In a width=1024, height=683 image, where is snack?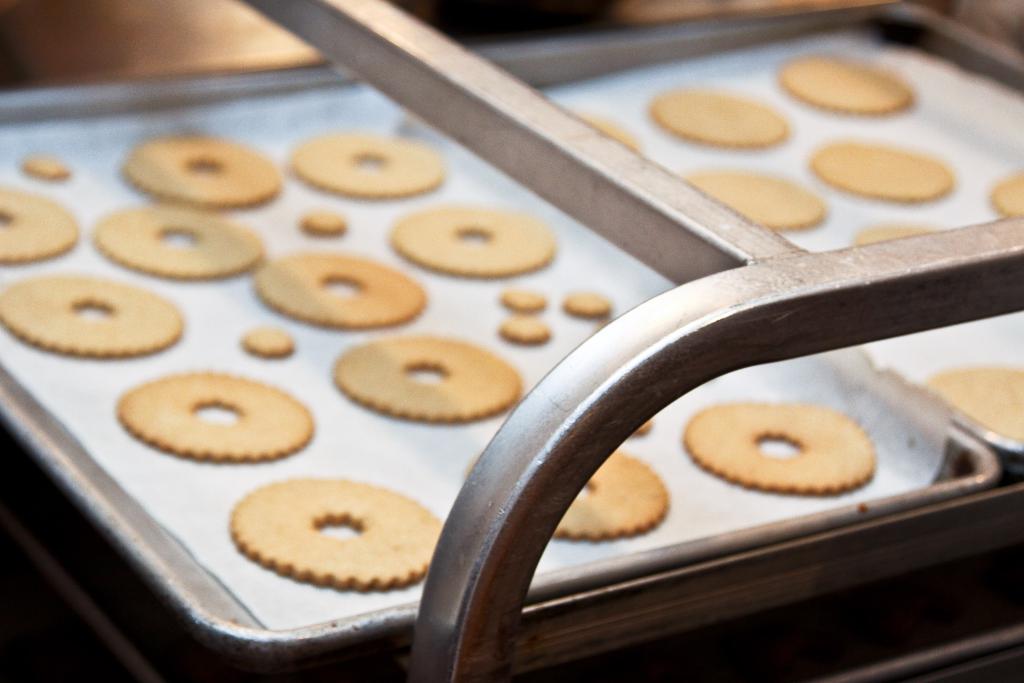
330/329/524/429.
